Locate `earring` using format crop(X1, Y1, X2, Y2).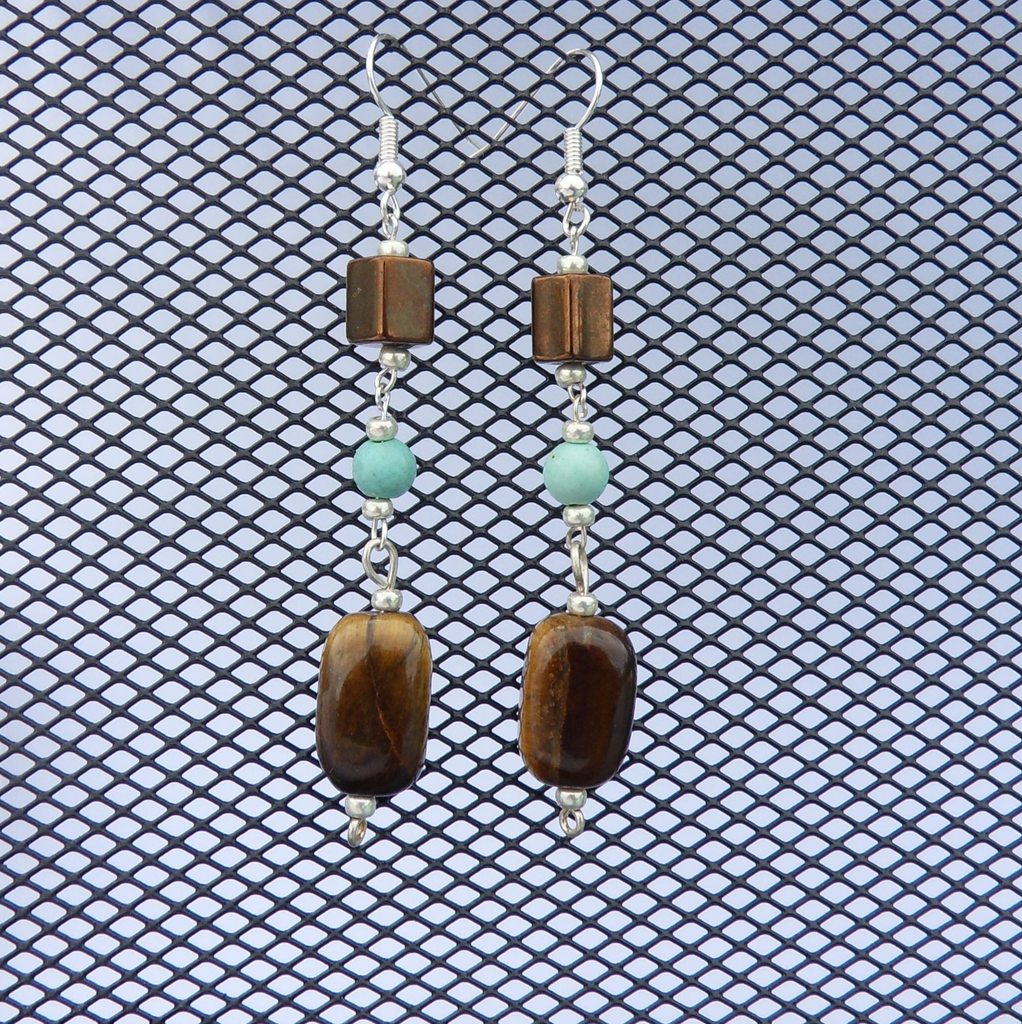
crop(455, 35, 640, 835).
